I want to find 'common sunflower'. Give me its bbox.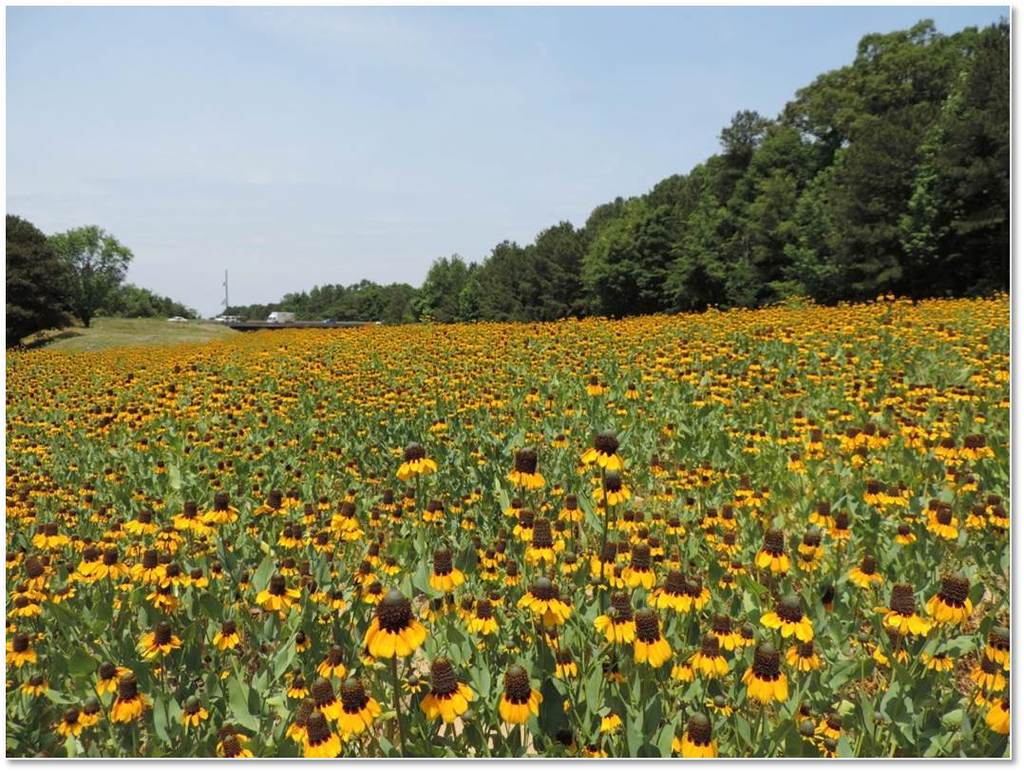
135:541:177:590.
